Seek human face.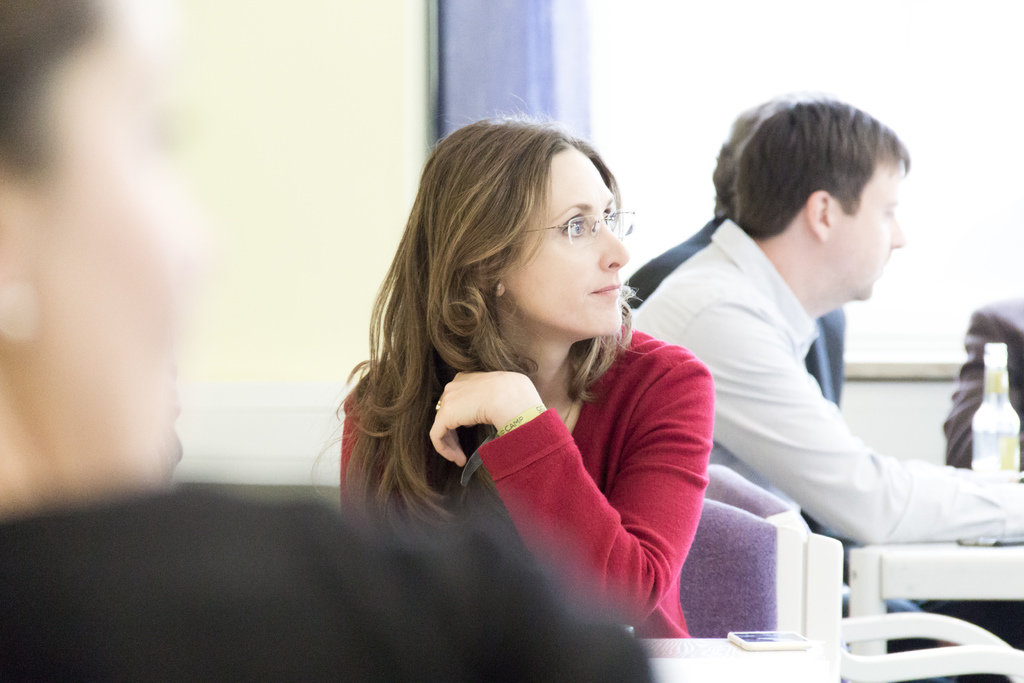
(504, 144, 628, 331).
